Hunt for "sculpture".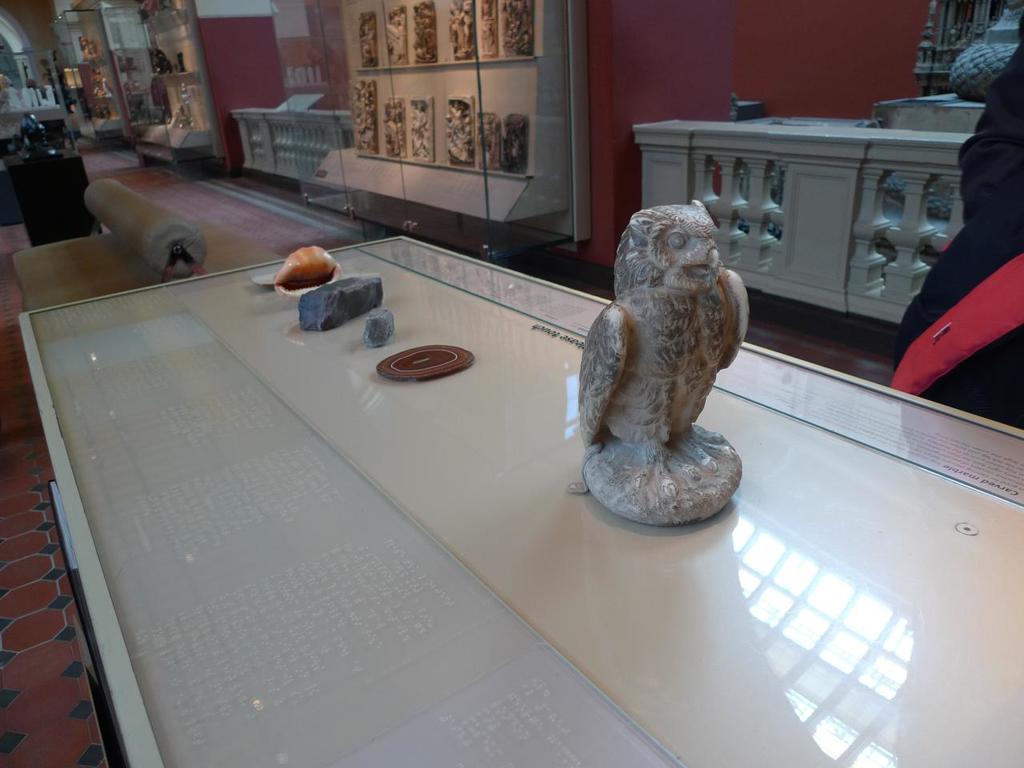
Hunted down at select_region(506, 0, 536, 53).
